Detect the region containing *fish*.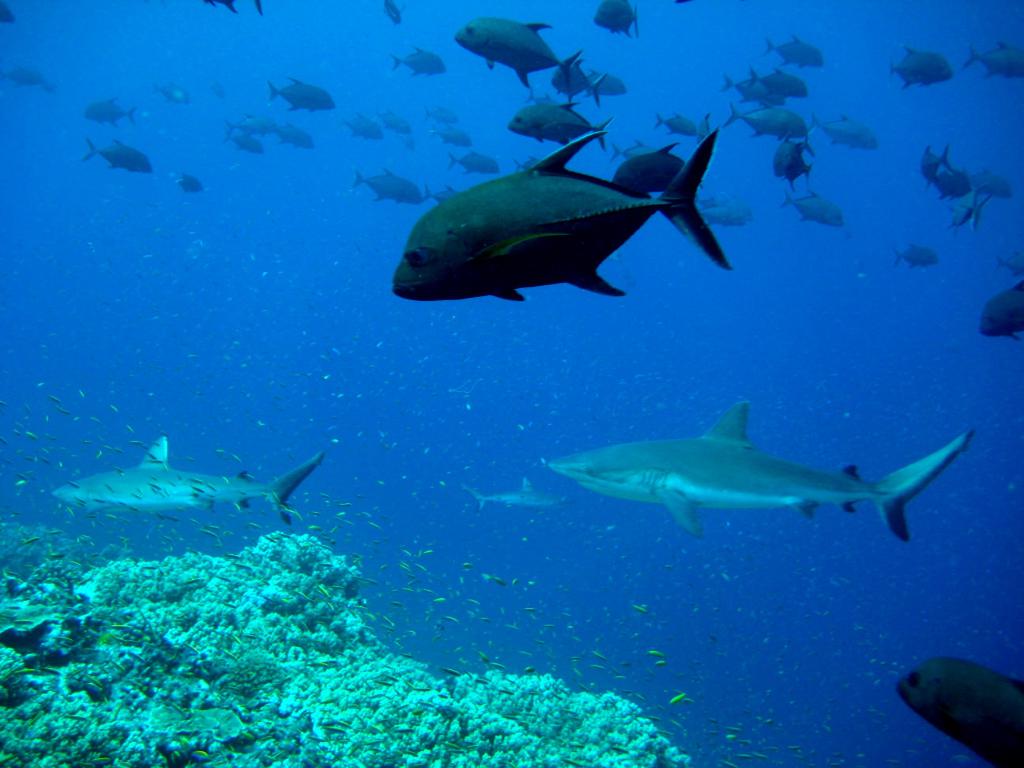
384,43,449,80.
